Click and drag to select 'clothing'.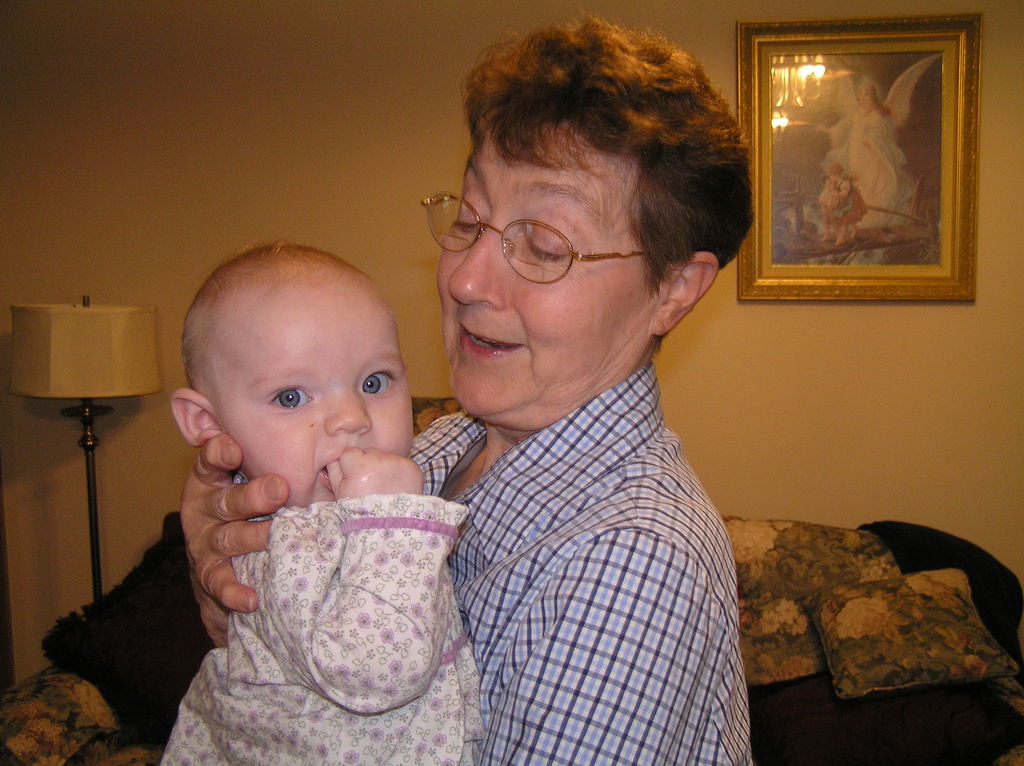
Selection: pyautogui.locateOnScreen(156, 492, 488, 765).
